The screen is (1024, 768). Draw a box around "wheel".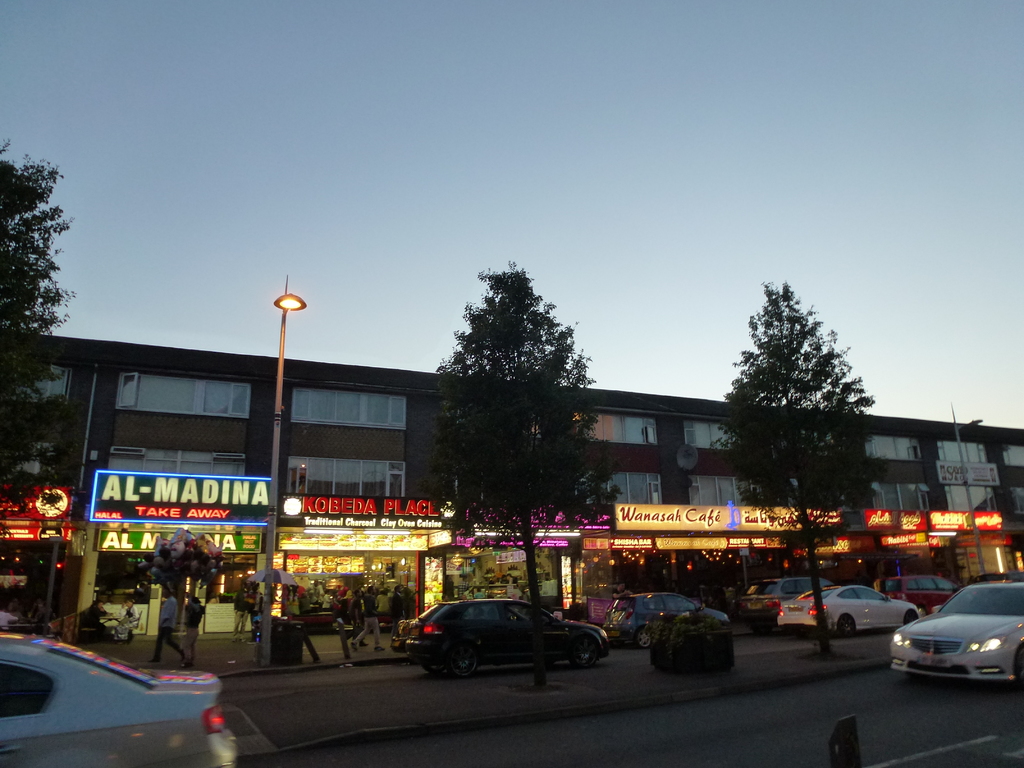
636 628 652 650.
